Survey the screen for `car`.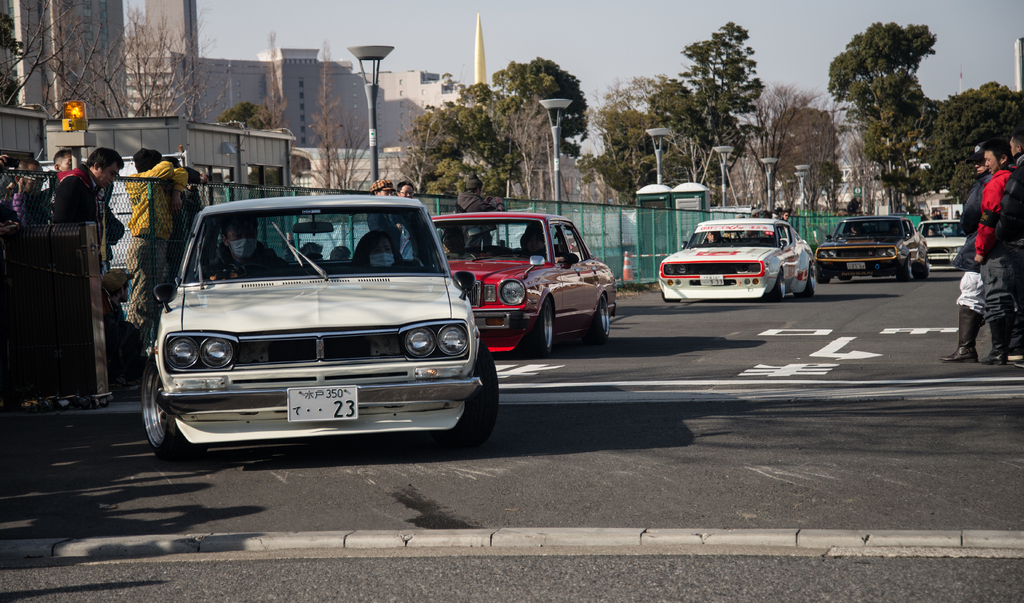
Survey found: <region>400, 216, 619, 355</region>.
